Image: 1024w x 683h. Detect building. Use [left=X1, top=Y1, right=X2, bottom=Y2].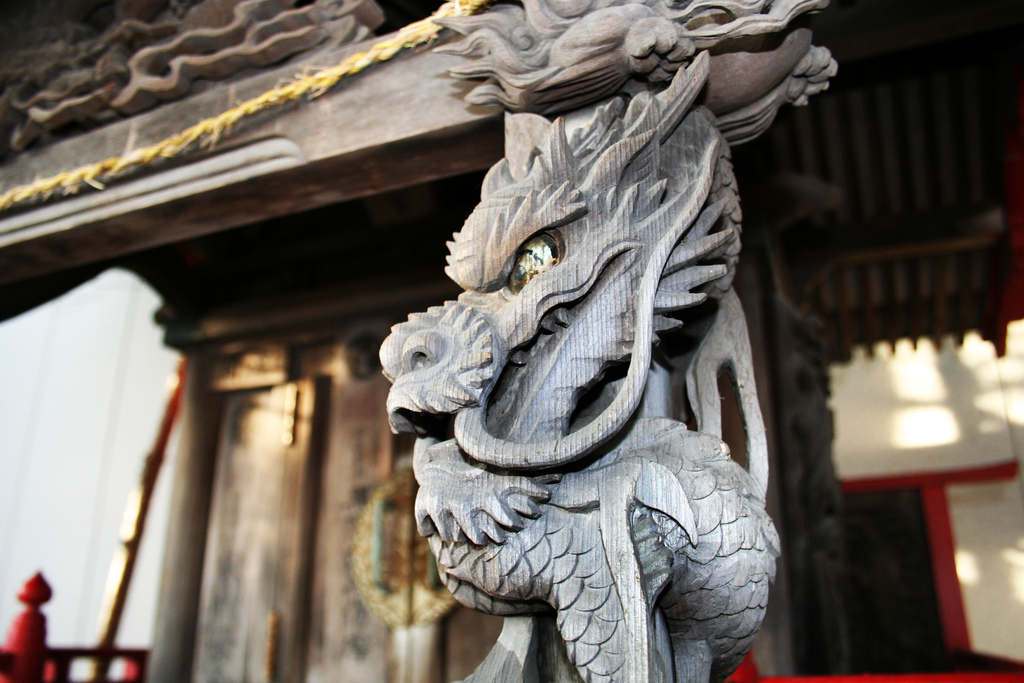
[left=0, top=0, right=1023, bottom=682].
